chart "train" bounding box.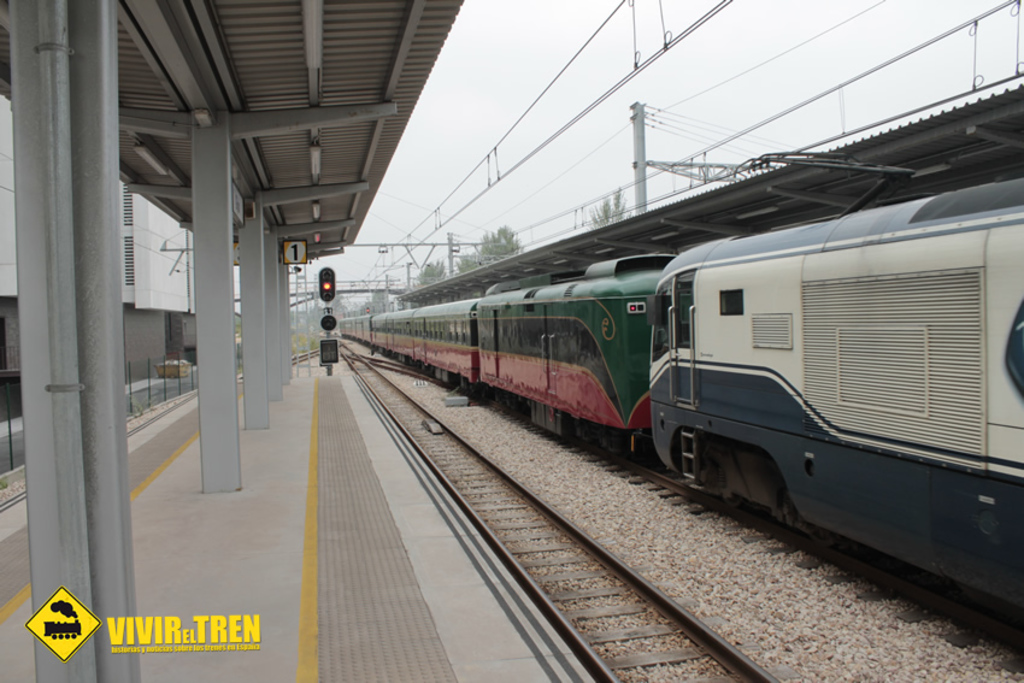
Charted: bbox=(336, 171, 1023, 628).
